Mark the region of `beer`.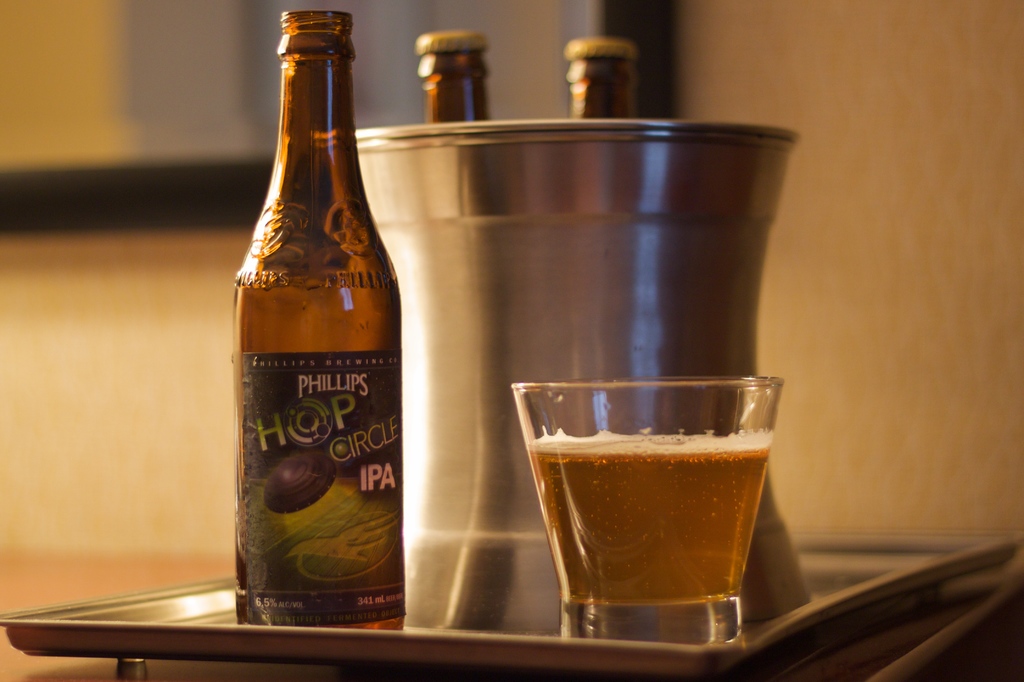
Region: x1=510 y1=369 x2=785 y2=656.
